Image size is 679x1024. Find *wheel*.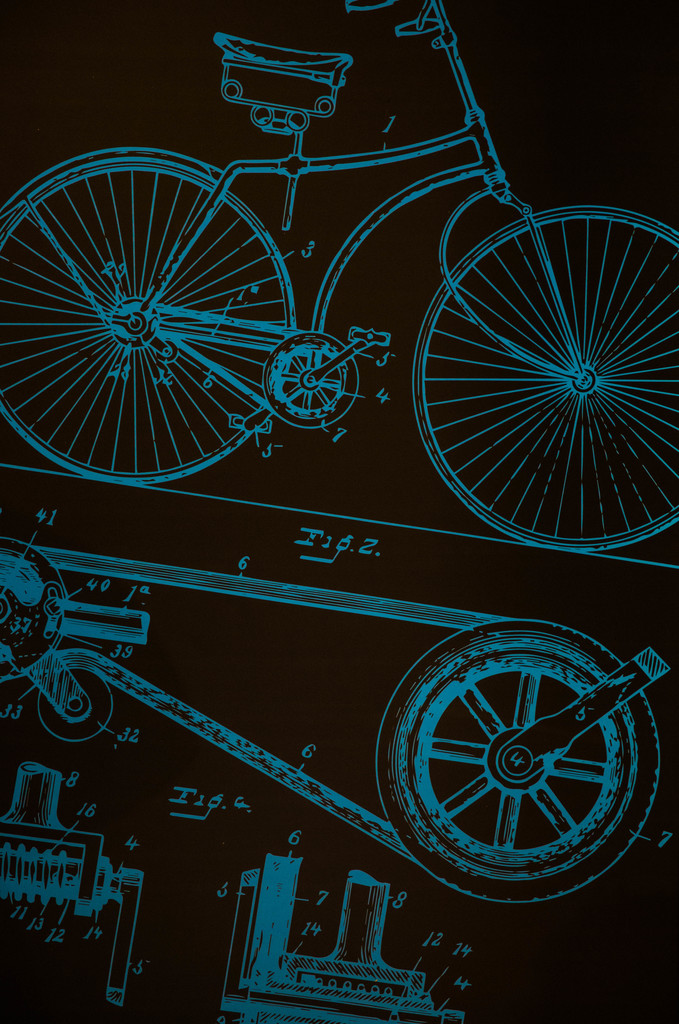
0,143,297,493.
